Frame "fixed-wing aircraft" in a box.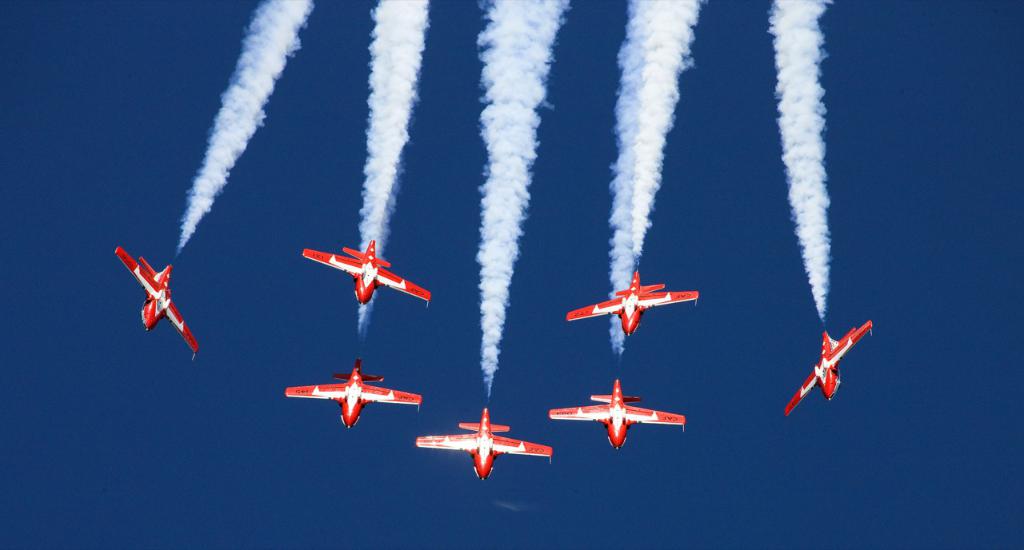
bbox=(287, 361, 422, 428).
